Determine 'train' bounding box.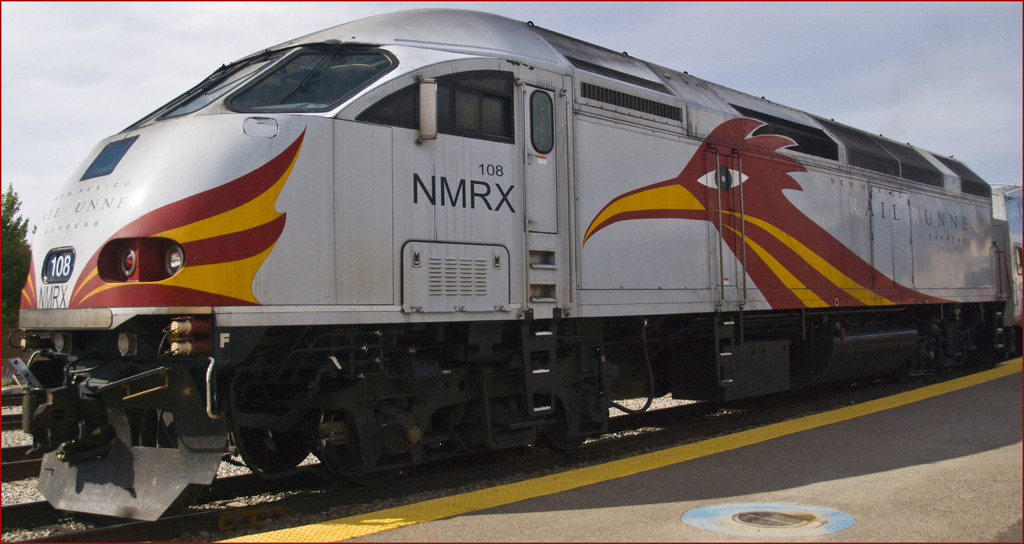
Determined: 0 0 1023 529.
